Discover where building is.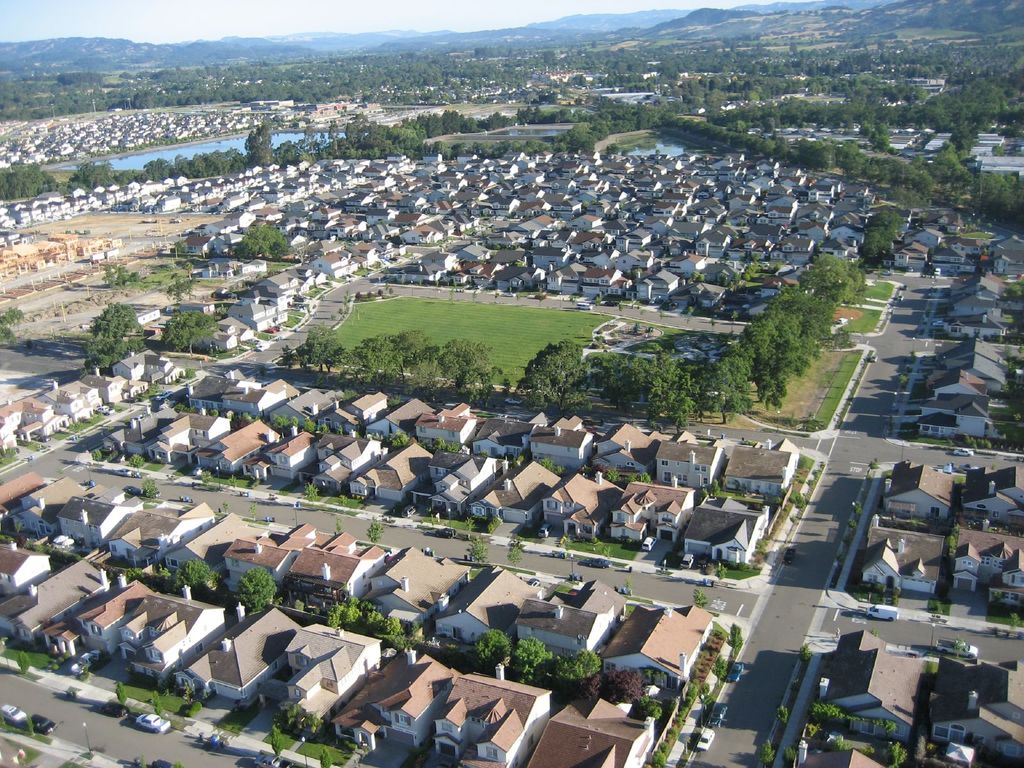
Discovered at [220,376,301,414].
